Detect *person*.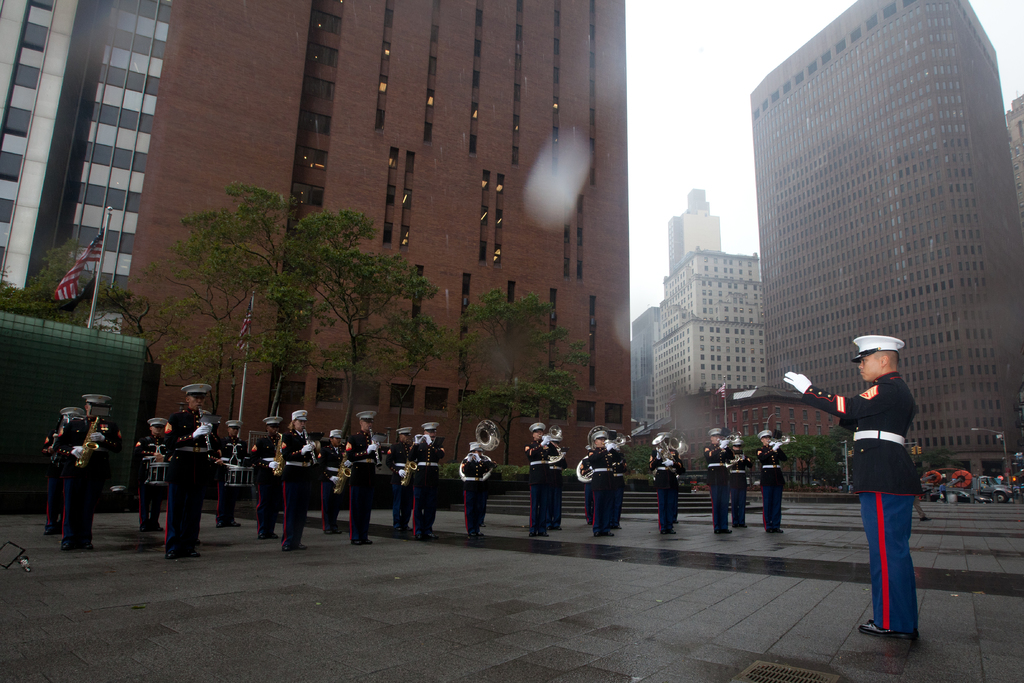
Detected at detection(787, 336, 929, 638).
